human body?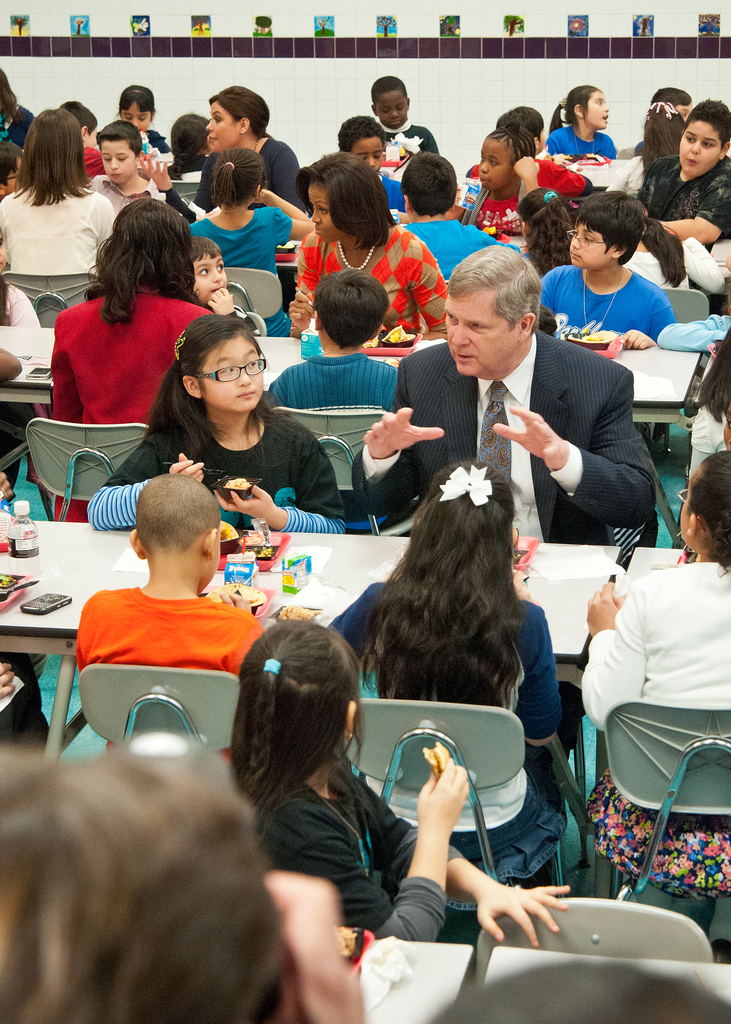
Rect(323, 566, 568, 915)
